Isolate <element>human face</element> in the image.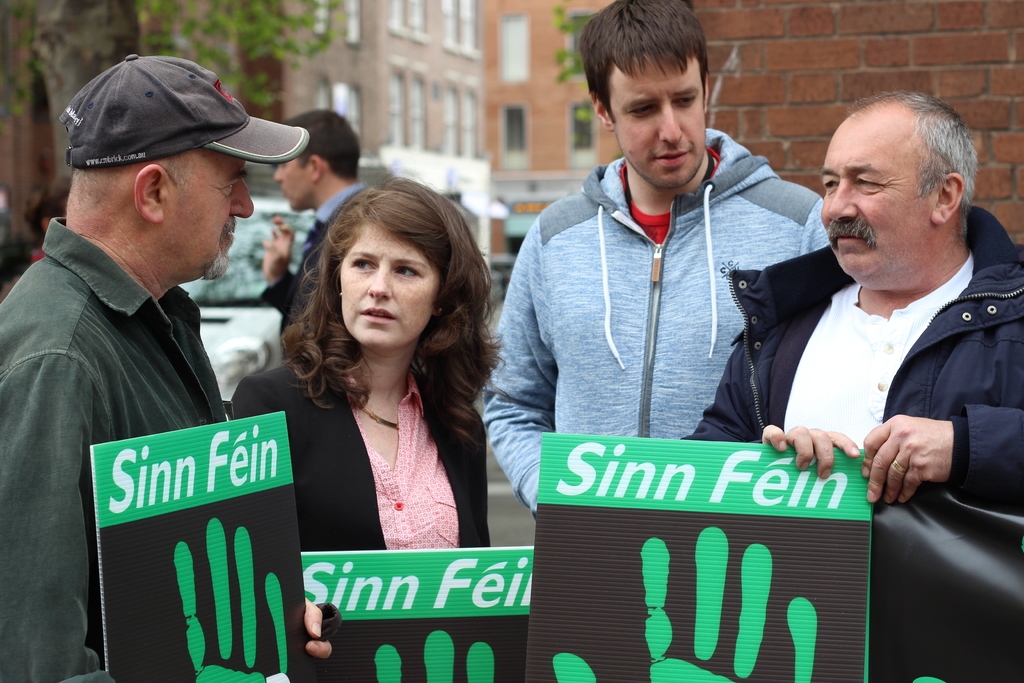
Isolated region: (x1=343, y1=220, x2=435, y2=345).
